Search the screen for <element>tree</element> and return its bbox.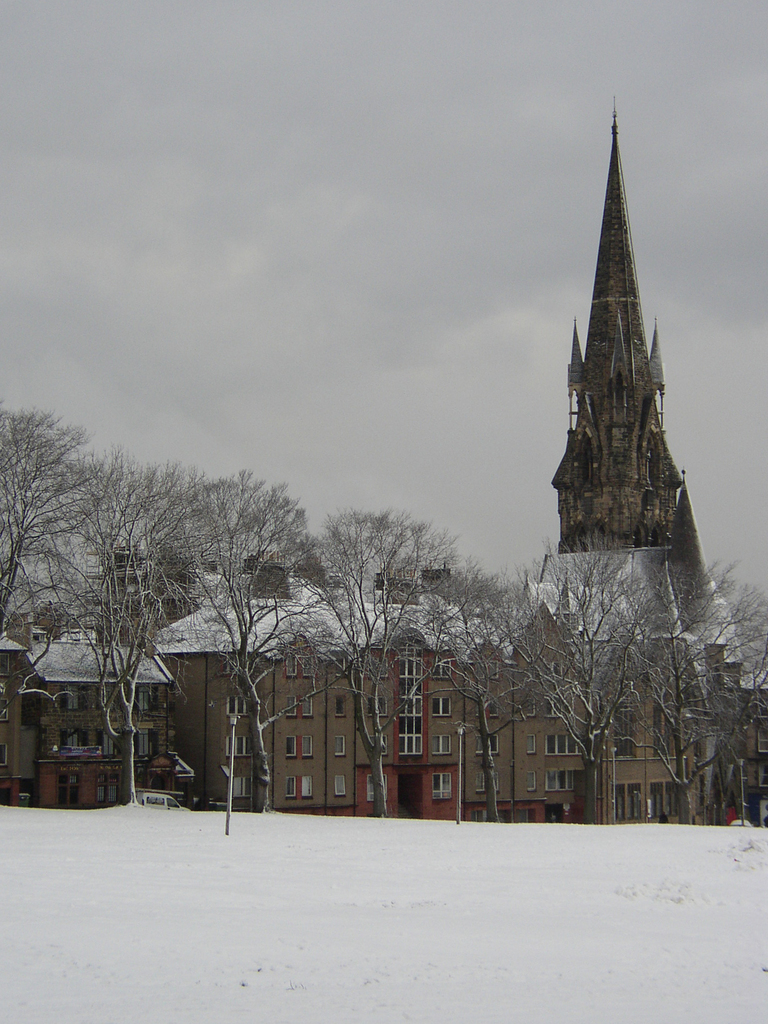
Found: Rect(44, 459, 240, 805).
